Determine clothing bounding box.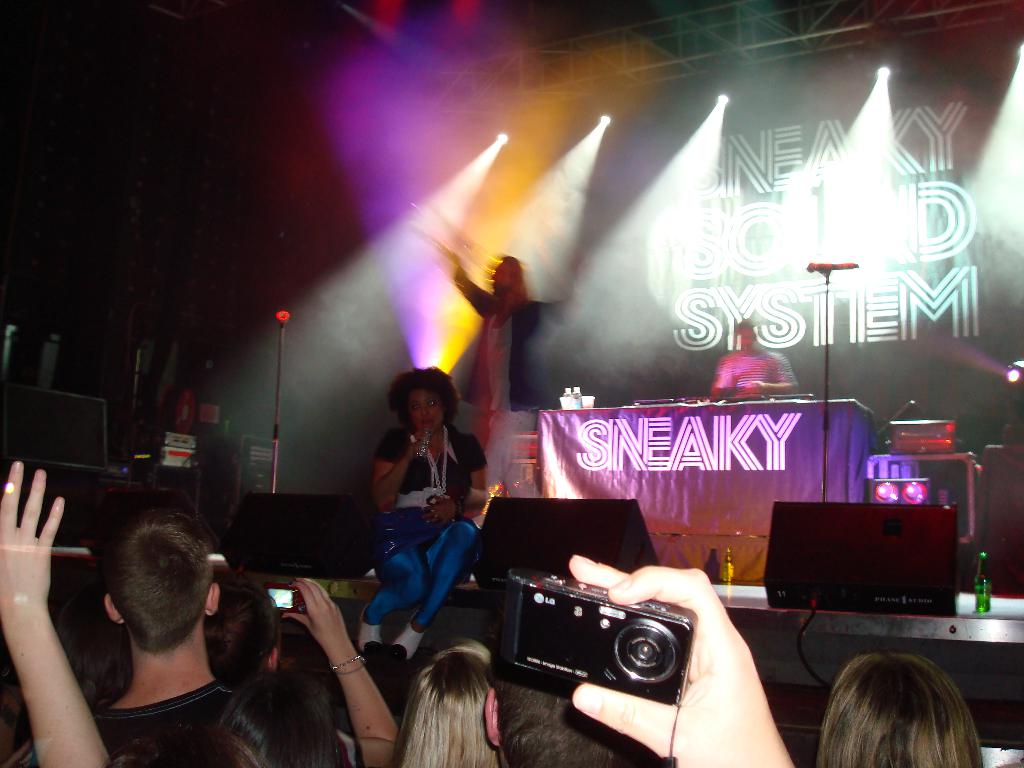
Determined: [90, 684, 269, 767].
